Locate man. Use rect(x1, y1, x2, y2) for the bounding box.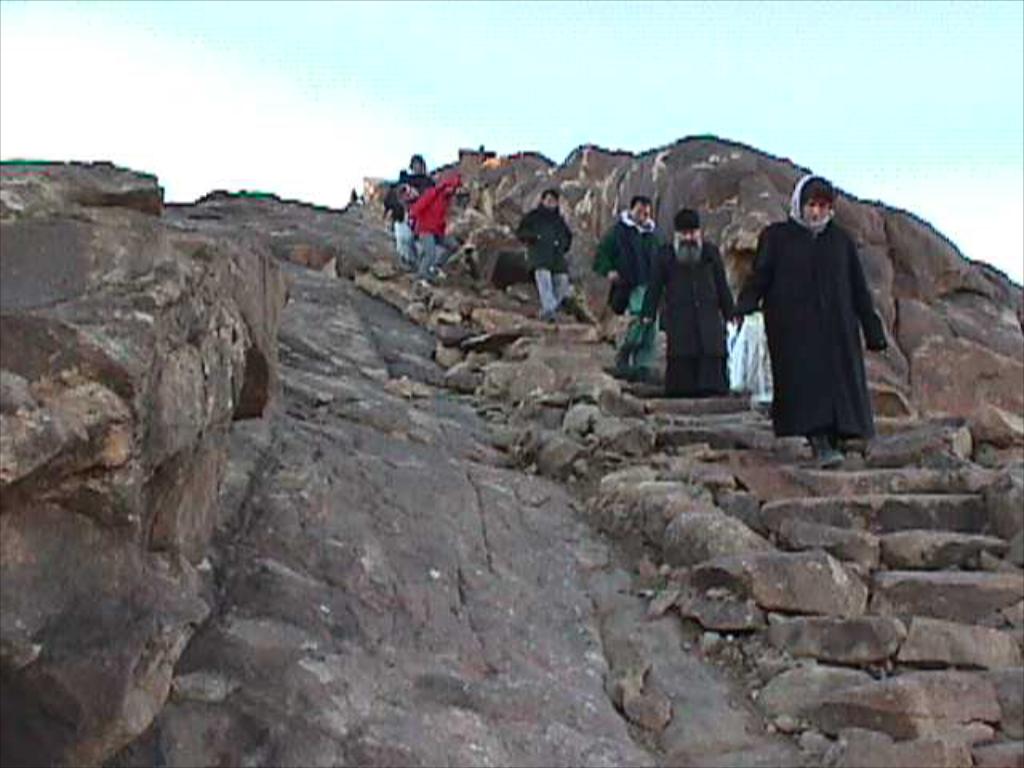
rect(594, 194, 659, 378).
